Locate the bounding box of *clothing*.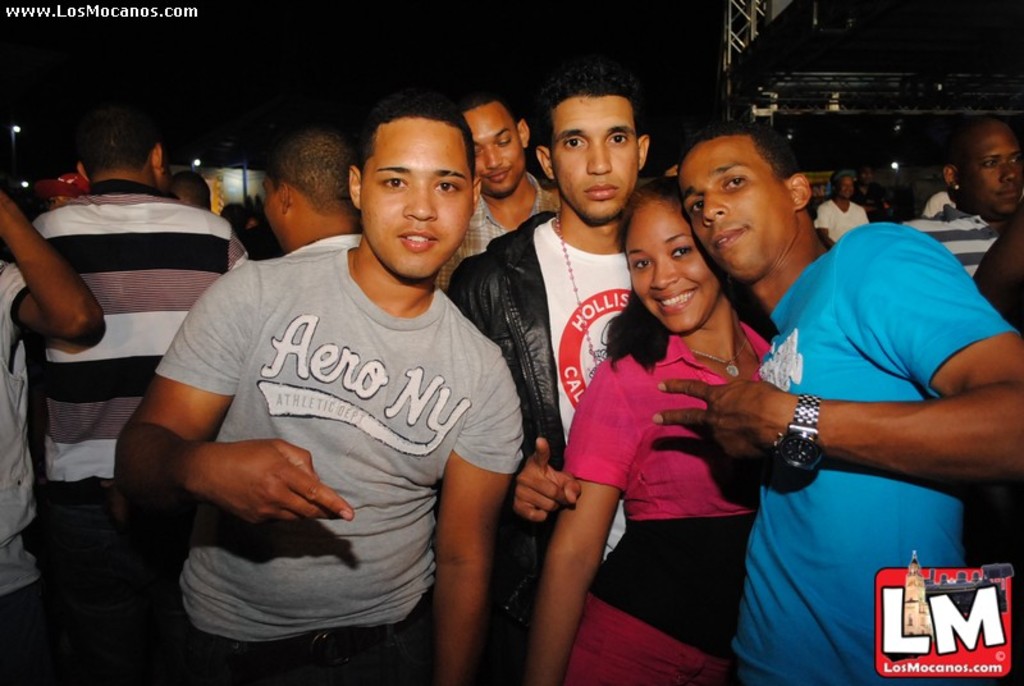
Bounding box: (148, 179, 504, 646).
